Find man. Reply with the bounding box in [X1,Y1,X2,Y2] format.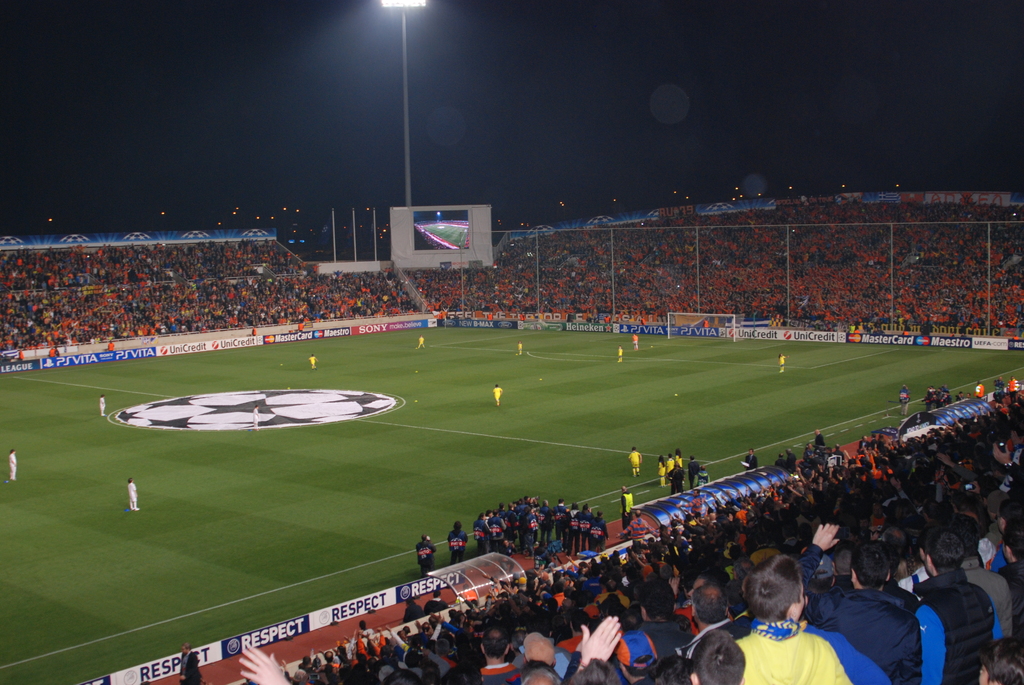
[814,427,829,450].
